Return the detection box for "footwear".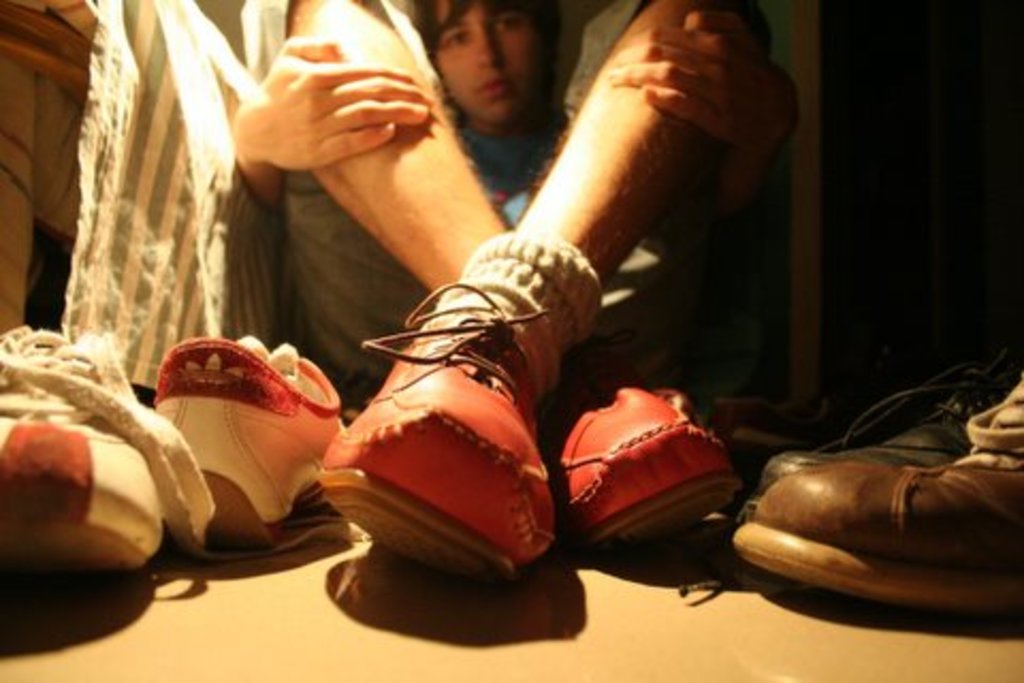
box(544, 369, 759, 585).
